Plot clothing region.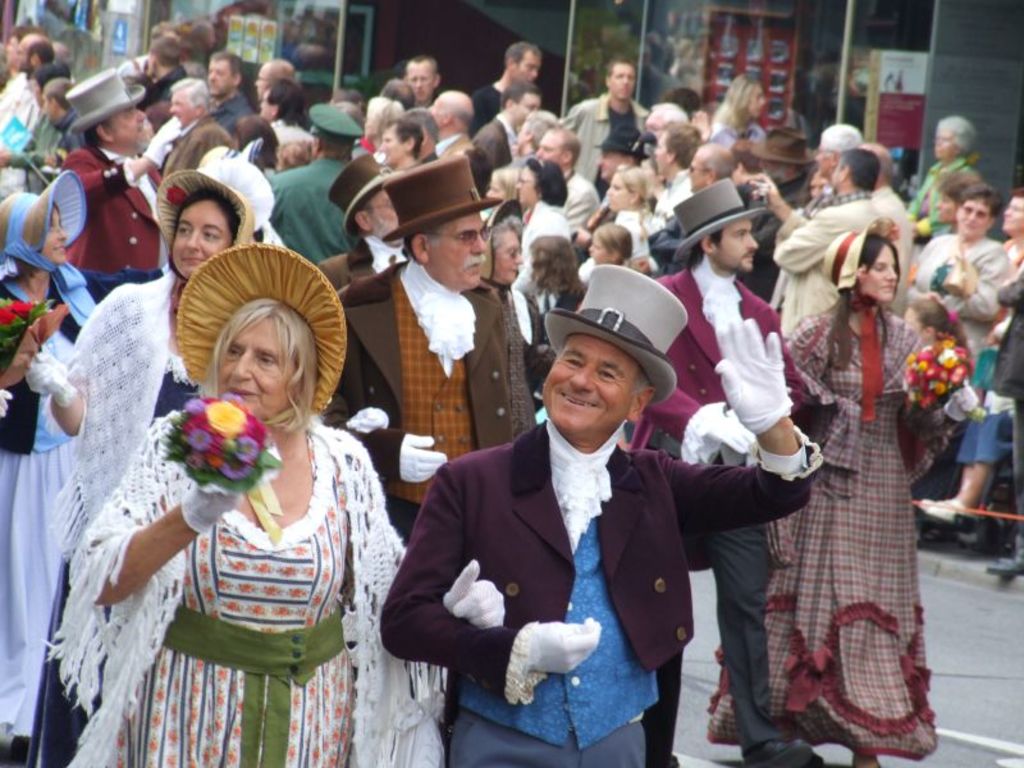
Plotted at {"x1": 476, "y1": 276, "x2": 548, "y2": 435}.
